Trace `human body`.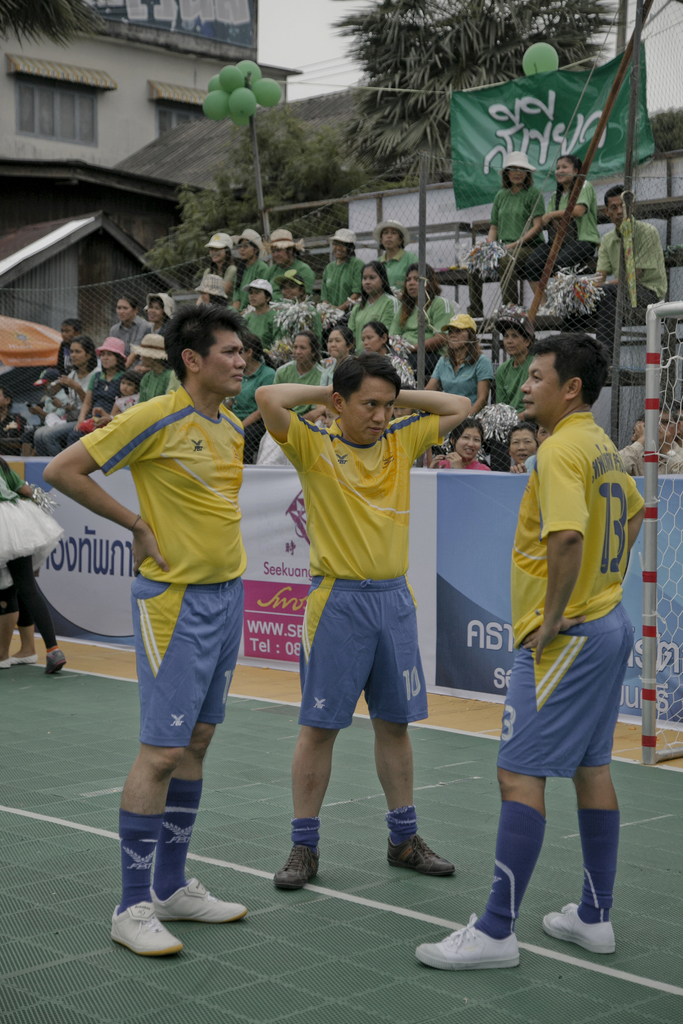
Traced to crop(239, 306, 279, 362).
